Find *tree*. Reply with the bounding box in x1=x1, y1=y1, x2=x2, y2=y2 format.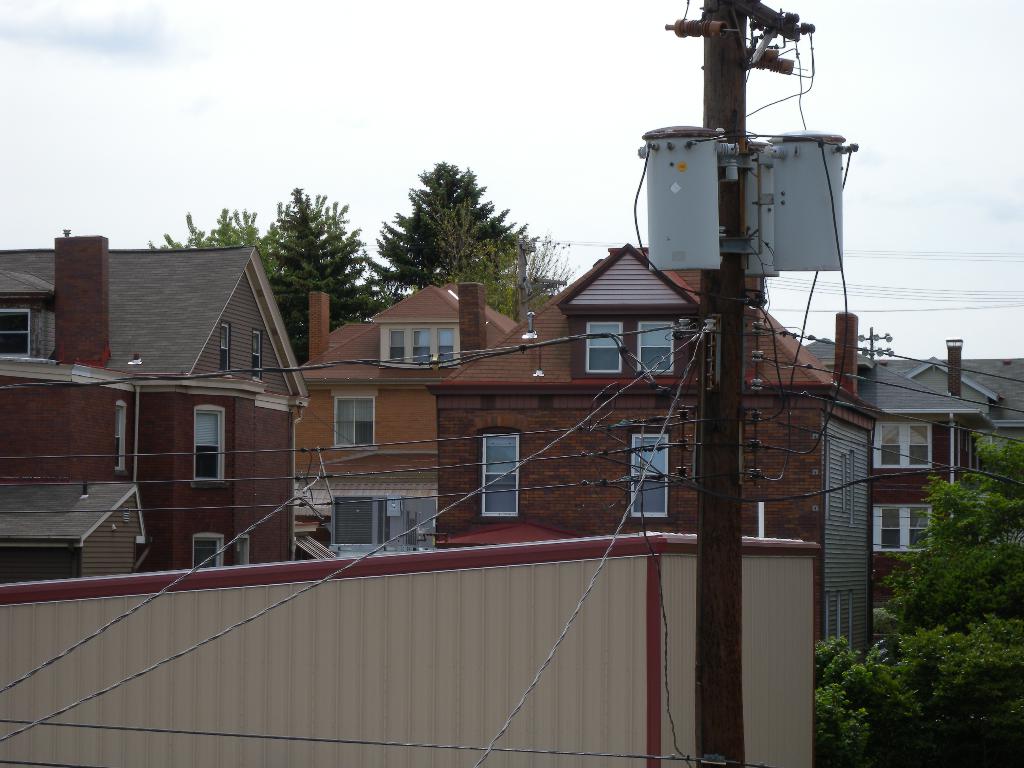
x1=816, y1=619, x2=1023, y2=767.
